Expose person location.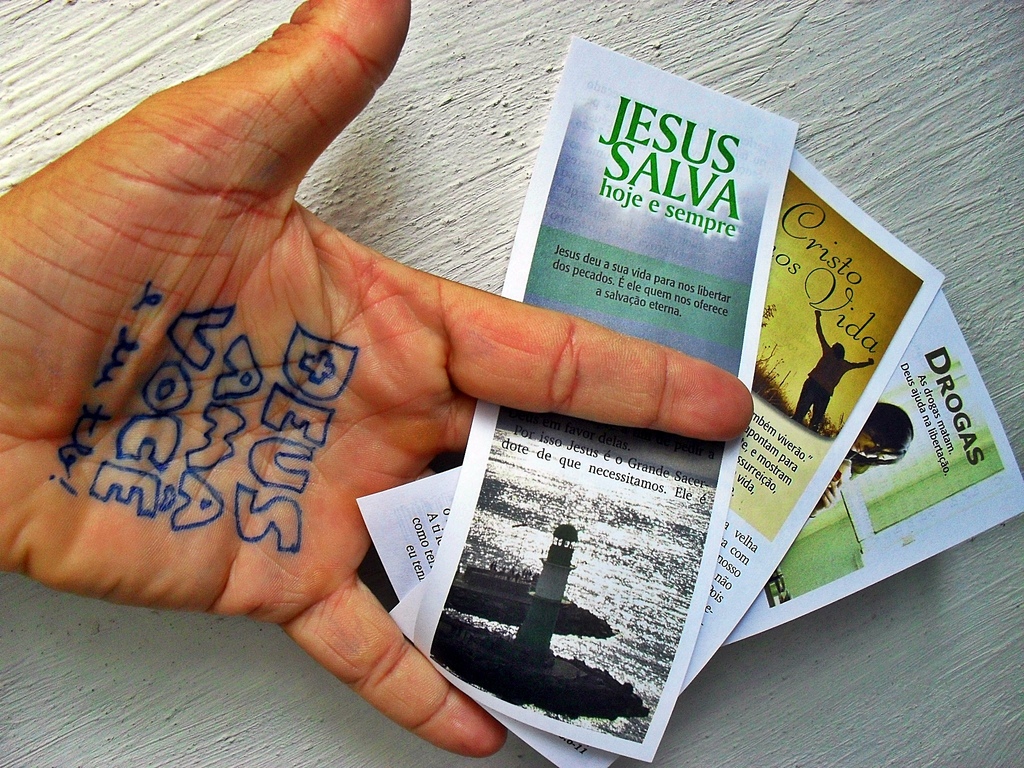
Exposed at (x1=0, y1=0, x2=755, y2=762).
